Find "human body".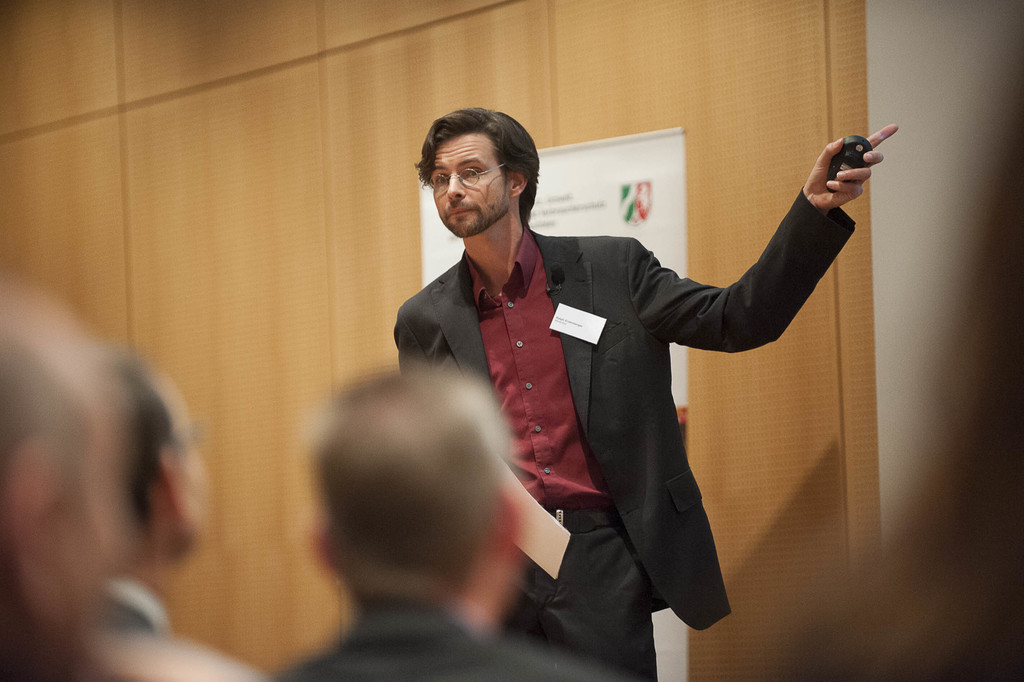
box(385, 131, 845, 658).
